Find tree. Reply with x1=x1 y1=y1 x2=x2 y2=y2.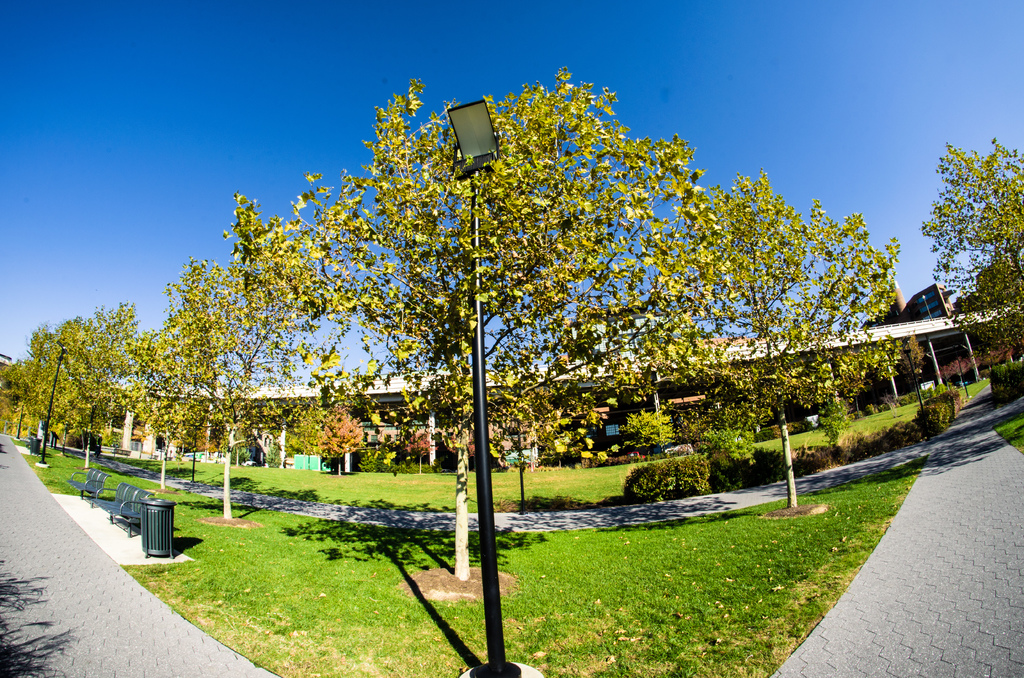
x1=296 y1=400 x2=328 y2=483.
